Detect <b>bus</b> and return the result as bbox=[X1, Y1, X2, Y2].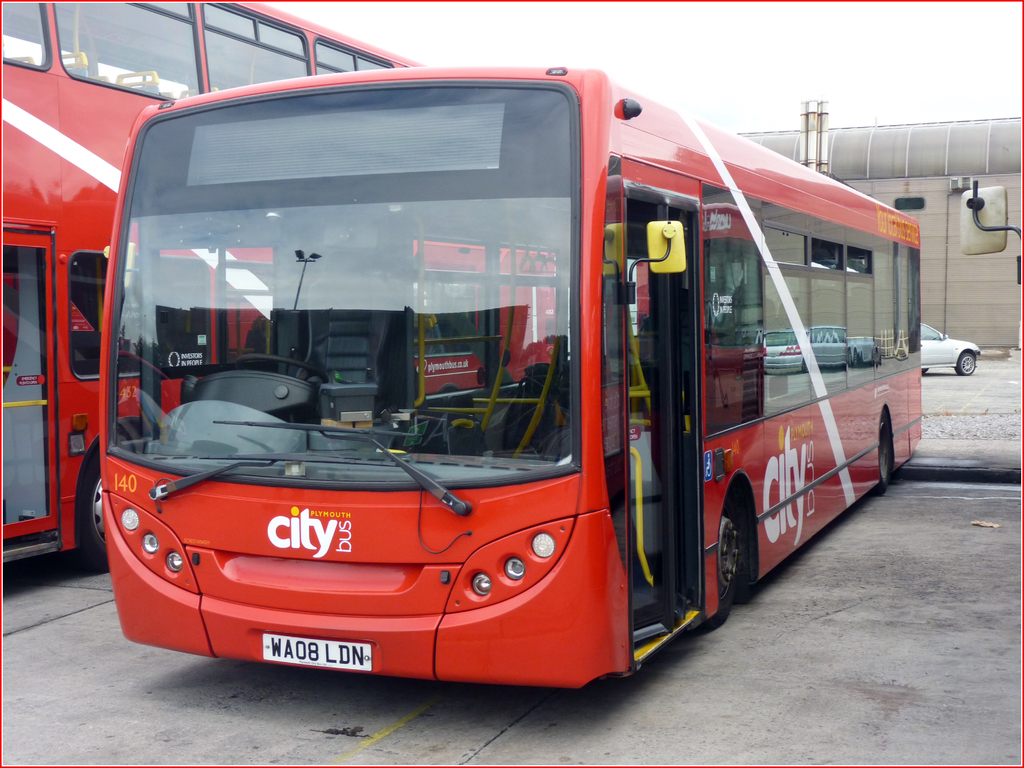
bbox=[97, 67, 924, 685].
